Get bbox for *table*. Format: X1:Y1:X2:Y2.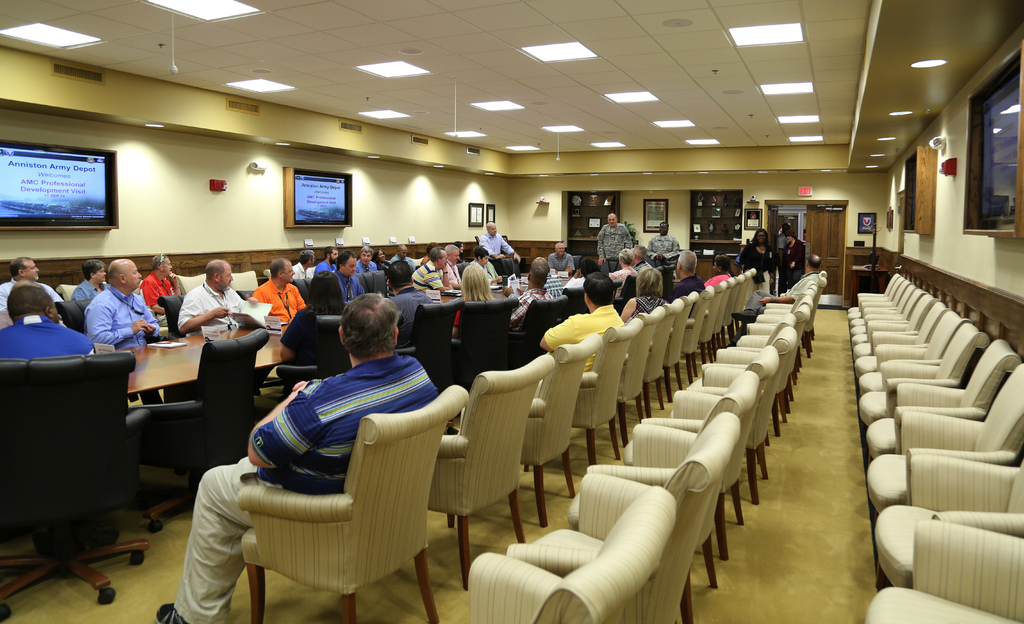
38:334:259:581.
